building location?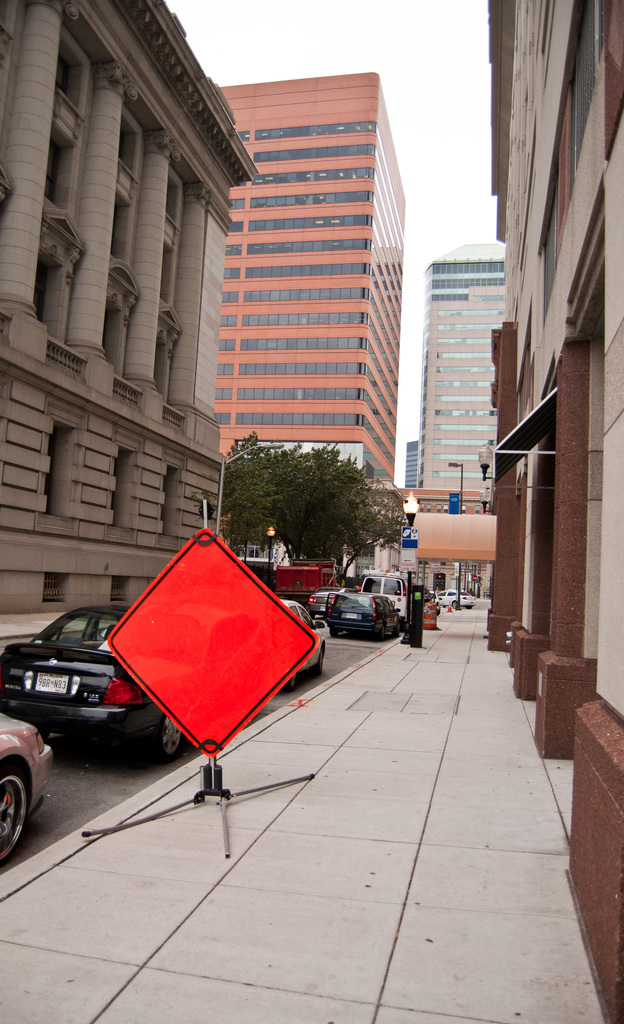
rect(215, 64, 409, 507)
